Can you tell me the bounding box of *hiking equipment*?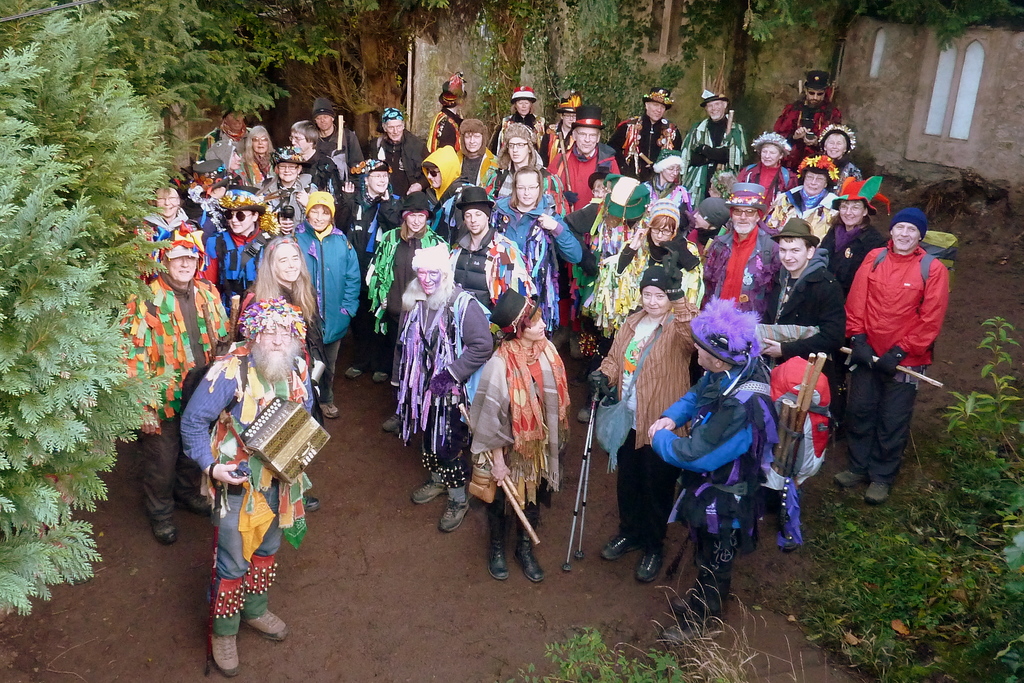
pyautogui.locateOnScreen(485, 446, 527, 509).
